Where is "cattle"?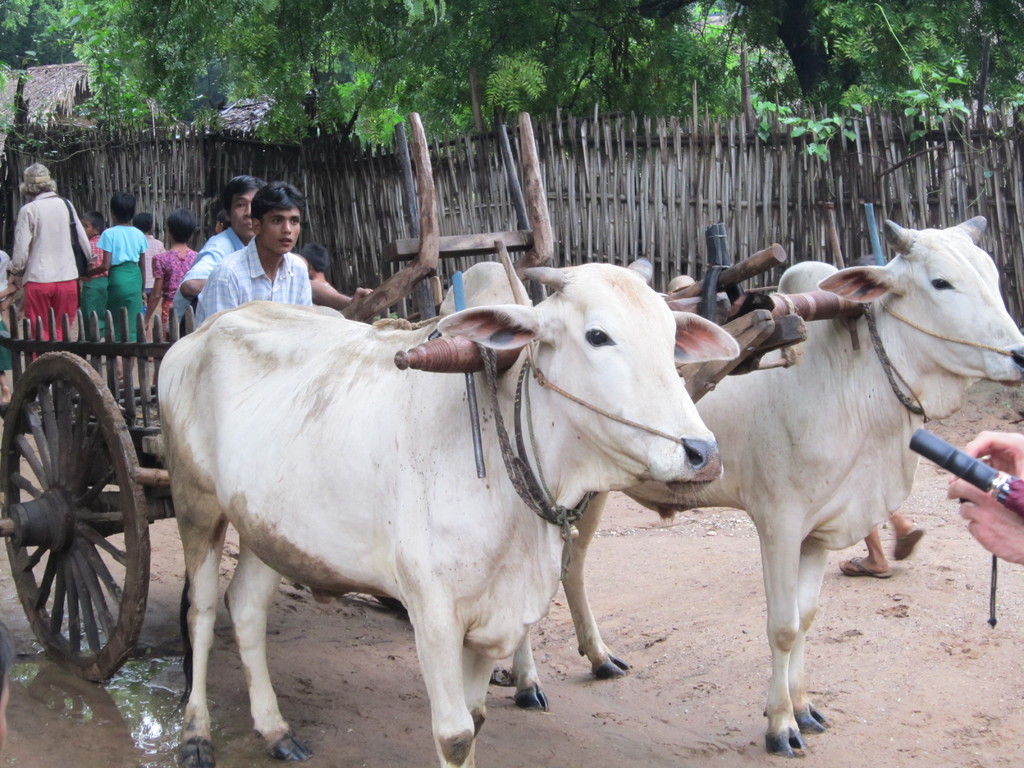
509,216,1023,754.
